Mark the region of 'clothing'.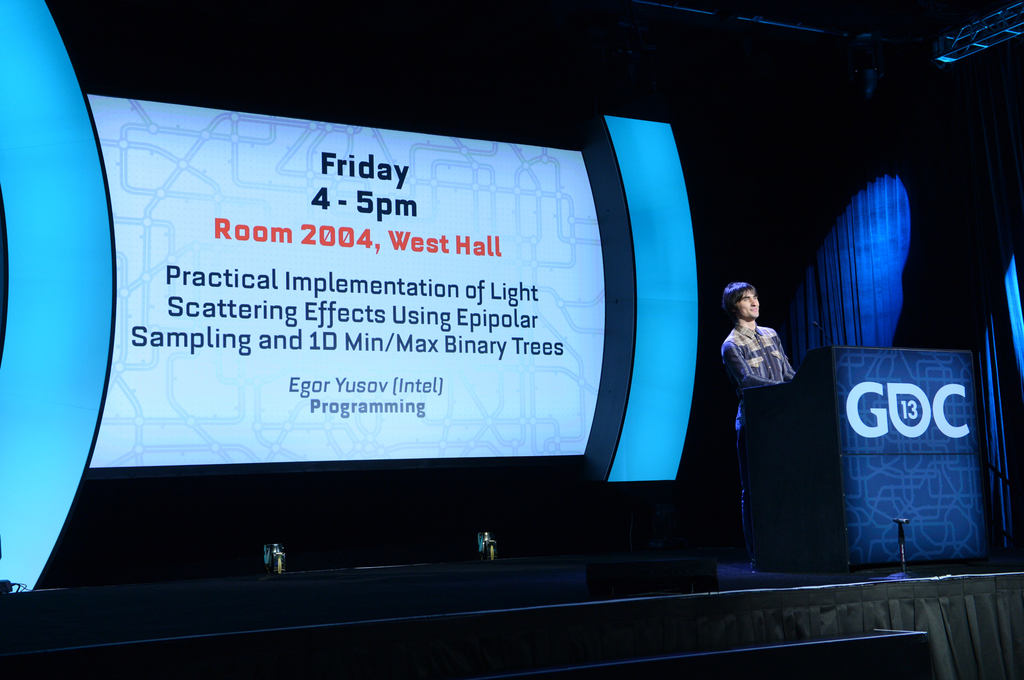
Region: [x1=719, y1=323, x2=794, y2=555].
